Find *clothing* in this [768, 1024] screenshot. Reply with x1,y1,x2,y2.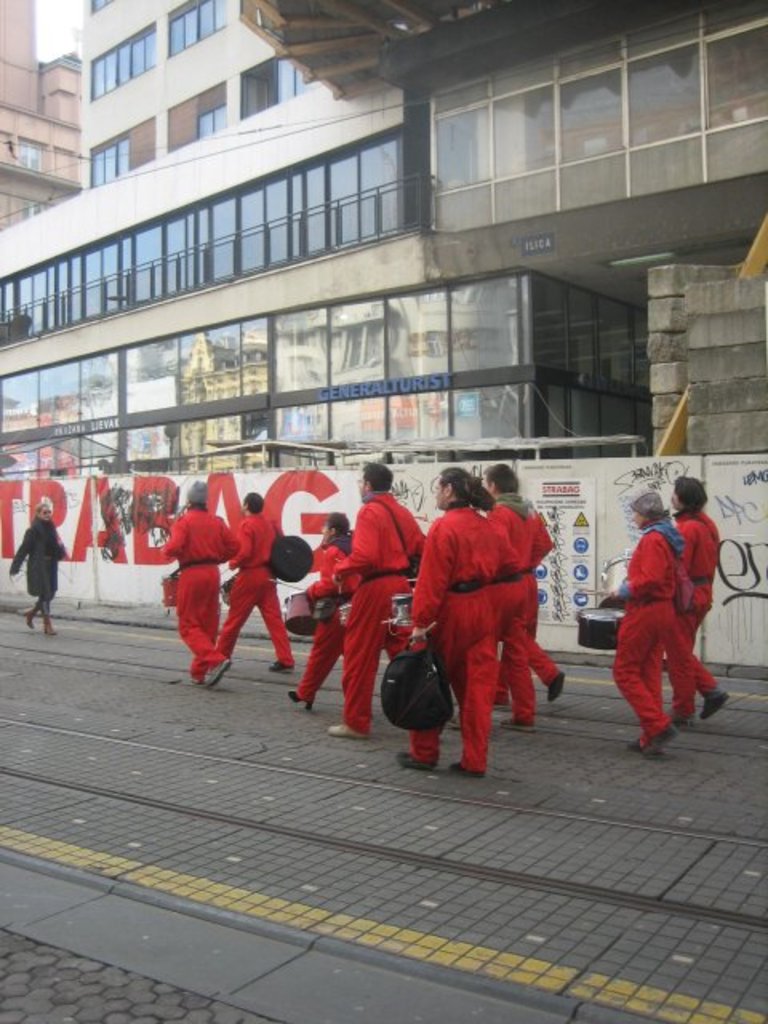
493,483,571,725.
